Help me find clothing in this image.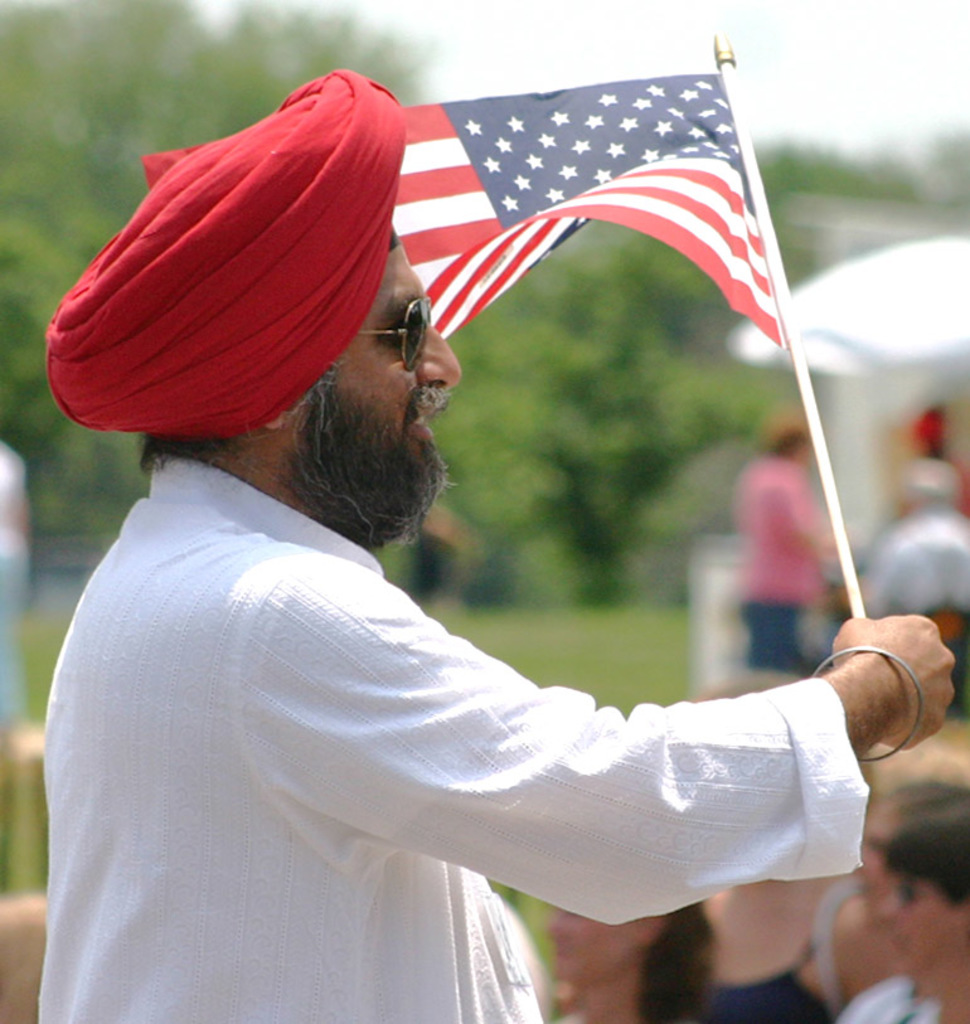
Found it: (left=860, top=504, right=967, bottom=615).
